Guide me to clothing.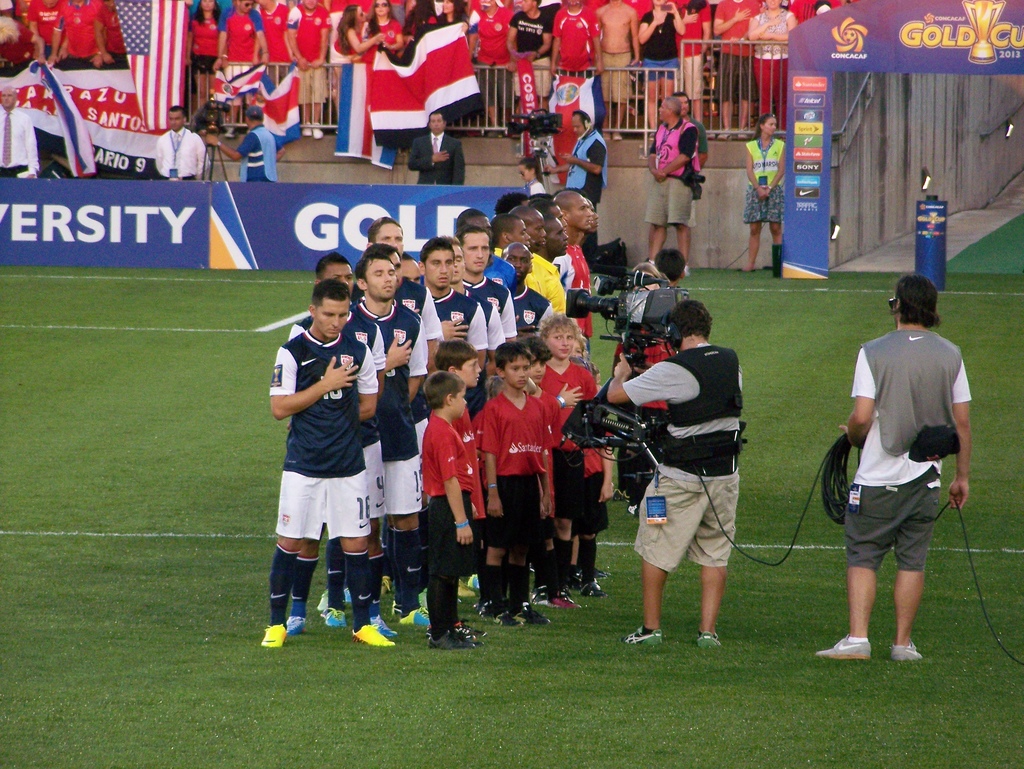
Guidance: {"left": 267, "top": 324, "right": 380, "bottom": 479}.
